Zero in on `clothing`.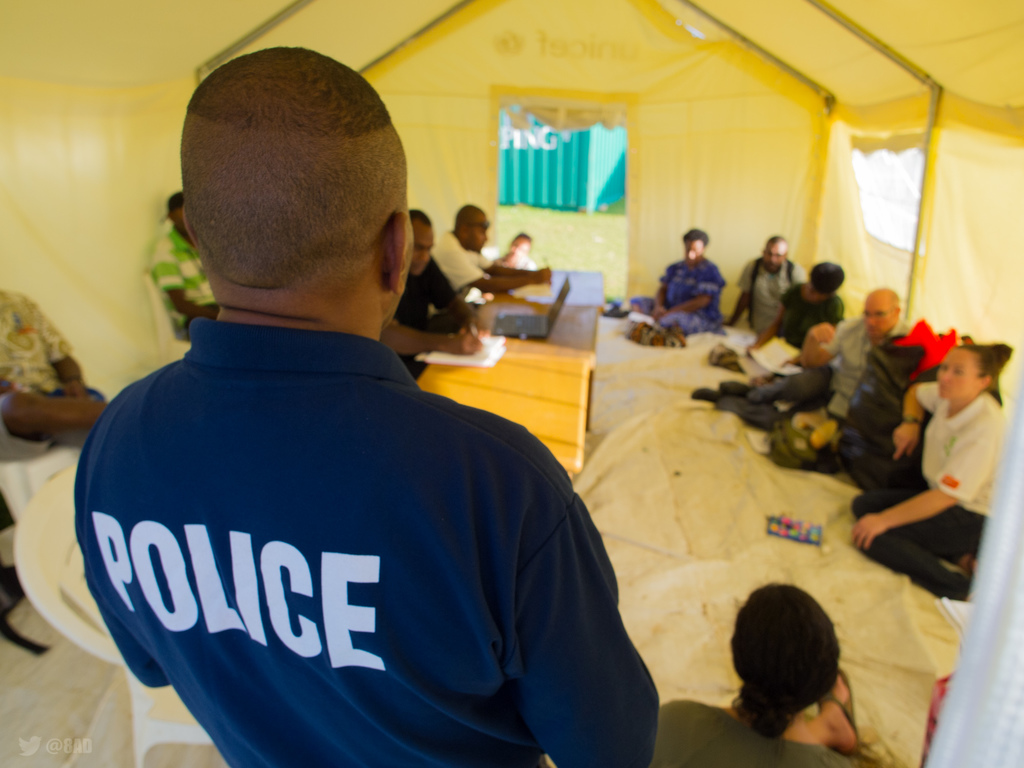
Zeroed in: l=728, t=246, r=803, b=335.
